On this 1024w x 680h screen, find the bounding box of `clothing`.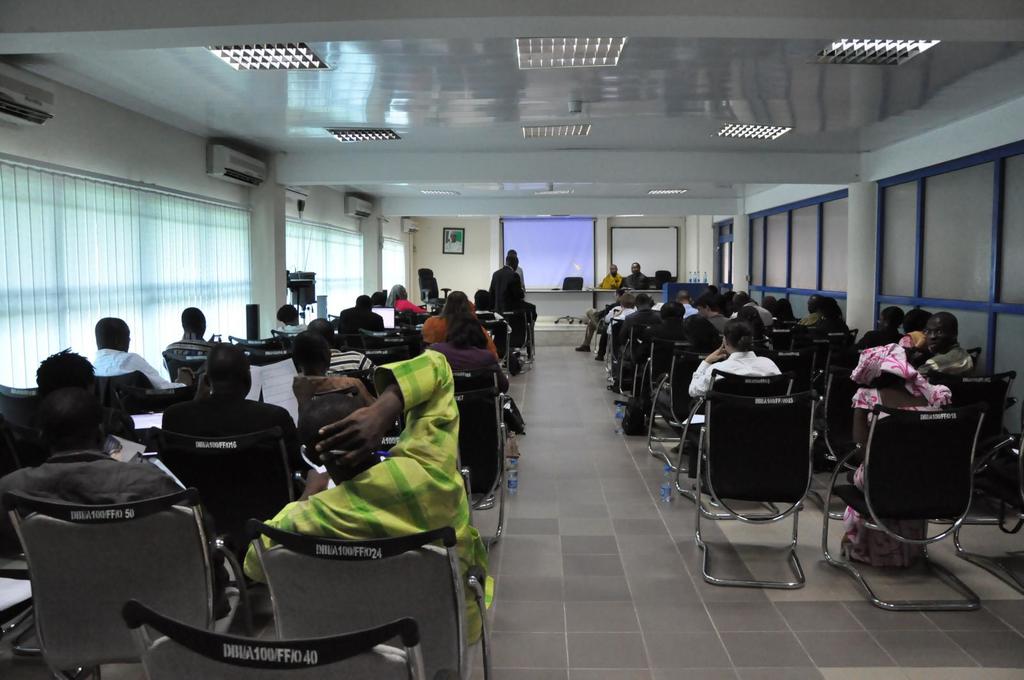
Bounding box: left=158, top=390, right=307, bottom=473.
